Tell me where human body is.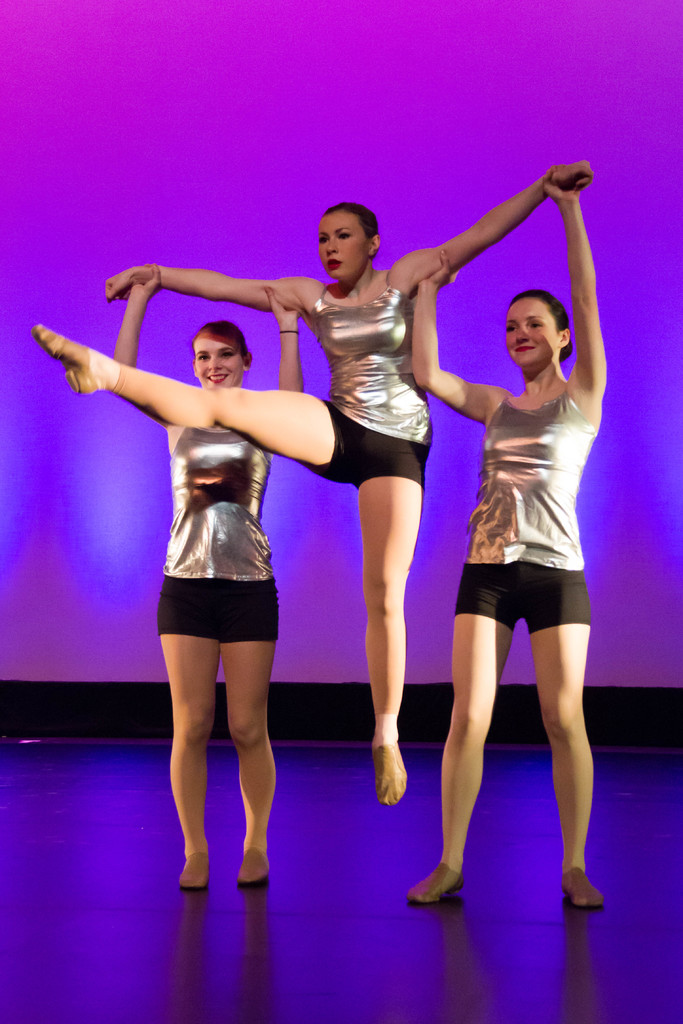
human body is at l=33, t=154, r=593, b=801.
